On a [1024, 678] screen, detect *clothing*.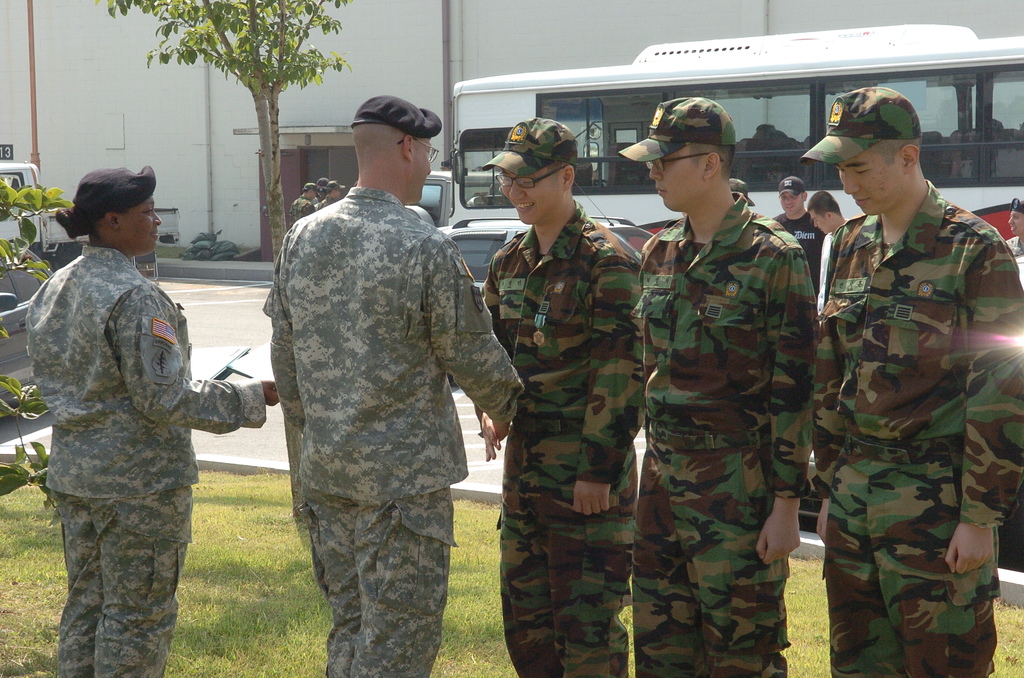
810/179/1023/677.
